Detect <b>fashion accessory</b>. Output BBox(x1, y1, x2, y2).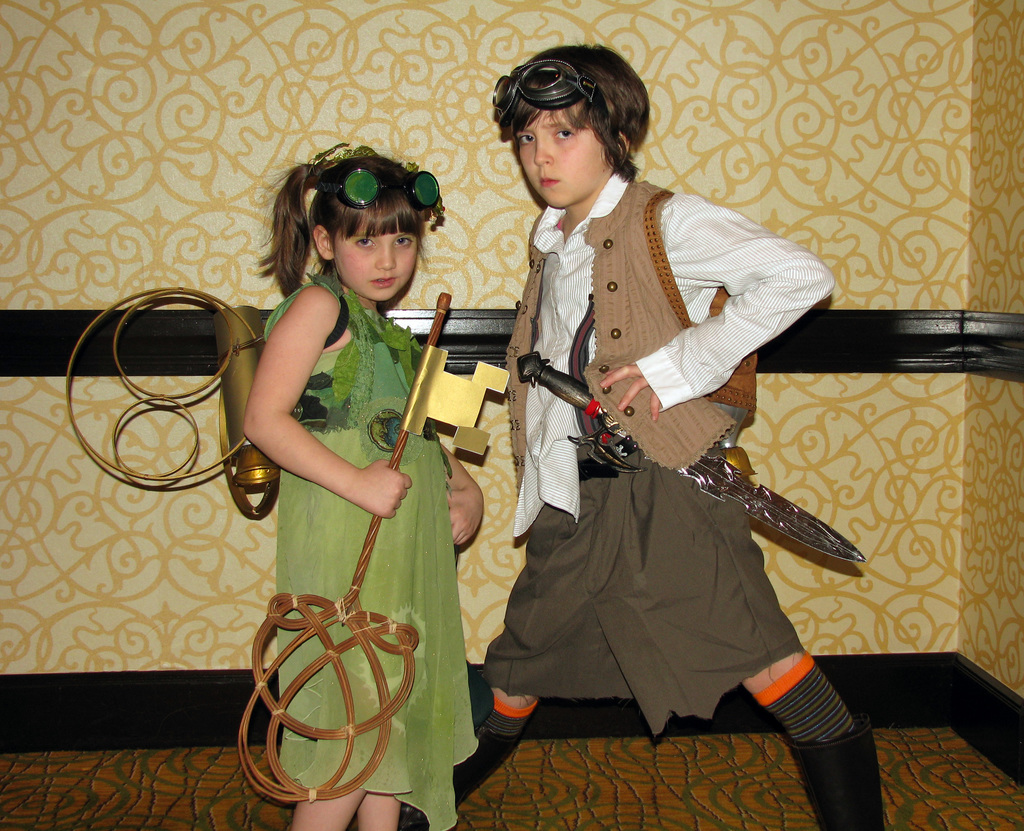
BBox(323, 140, 451, 228).
